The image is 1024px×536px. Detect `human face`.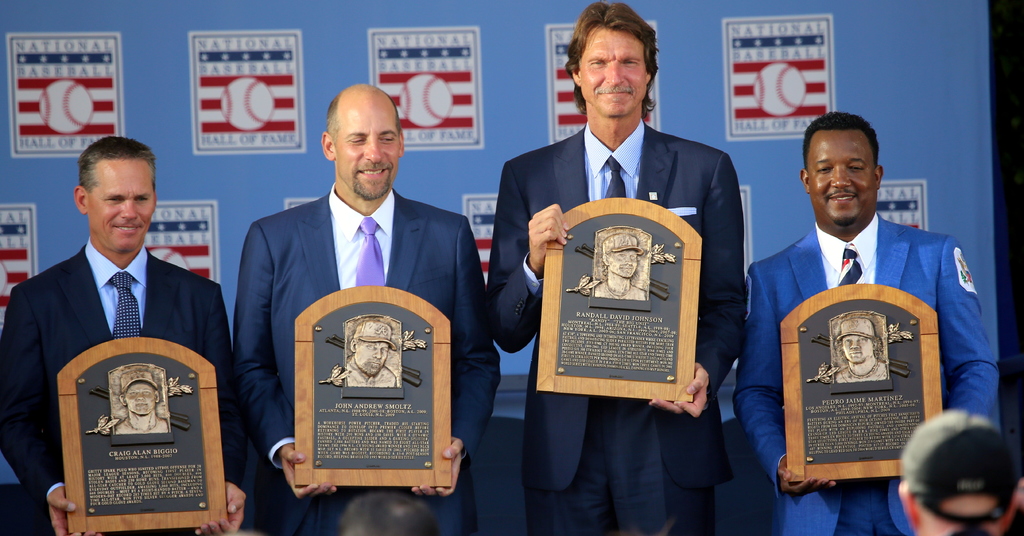
Detection: rect(333, 87, 392, 205).
